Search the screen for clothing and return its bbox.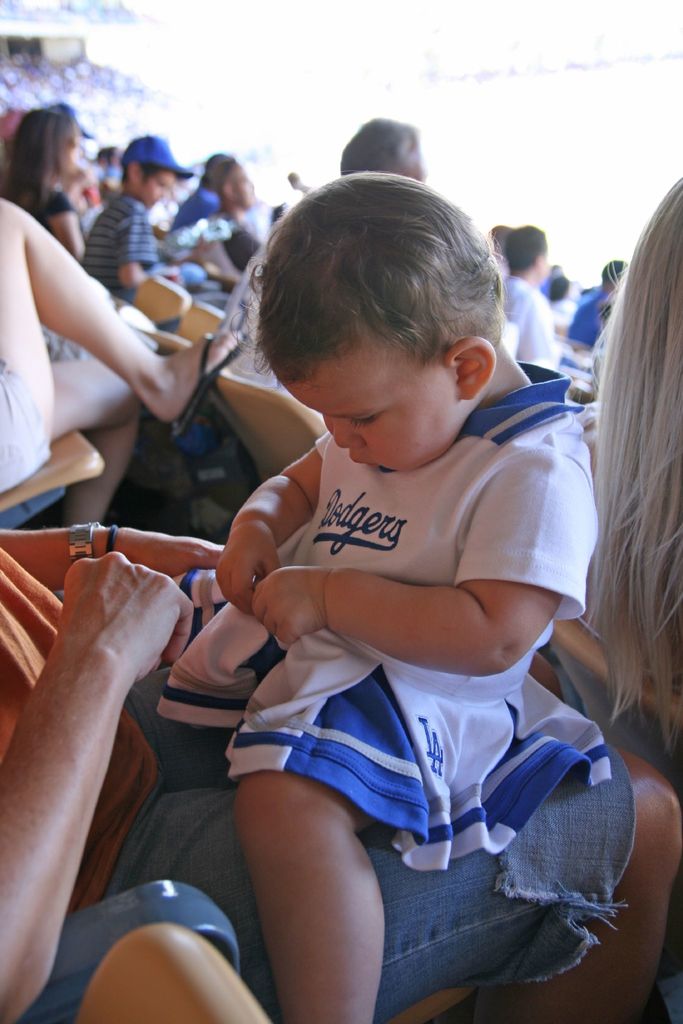
Found: (181, 374, 605, 851).
